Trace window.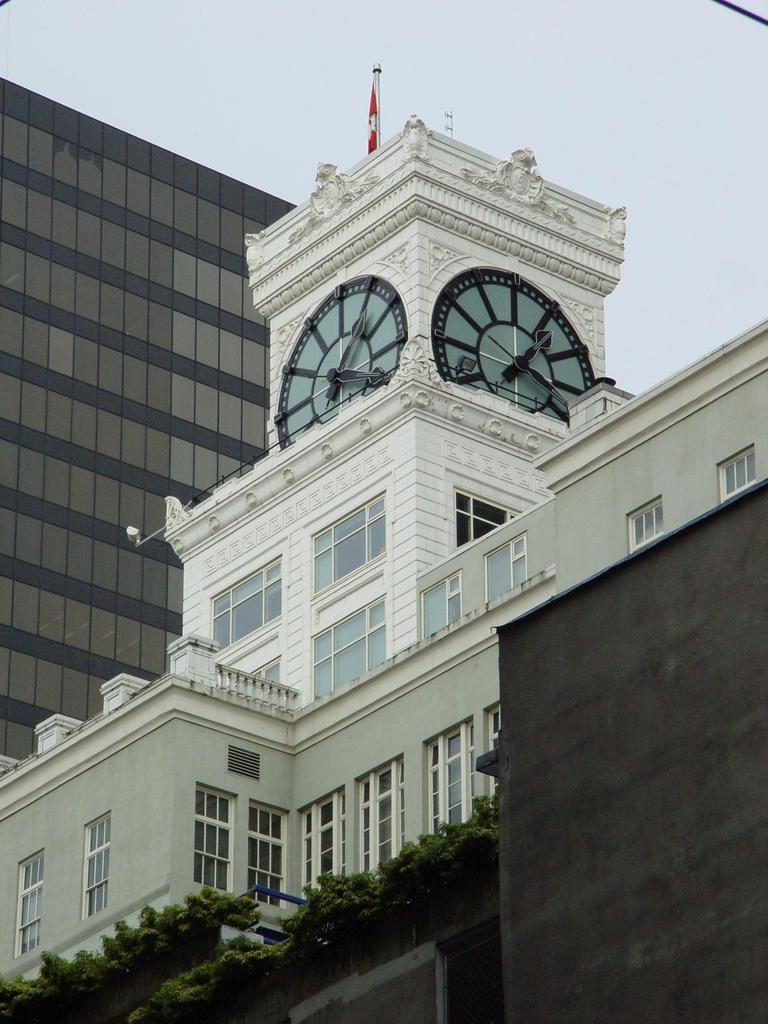
Traced to l=13, t=848, r=41, b=956.
